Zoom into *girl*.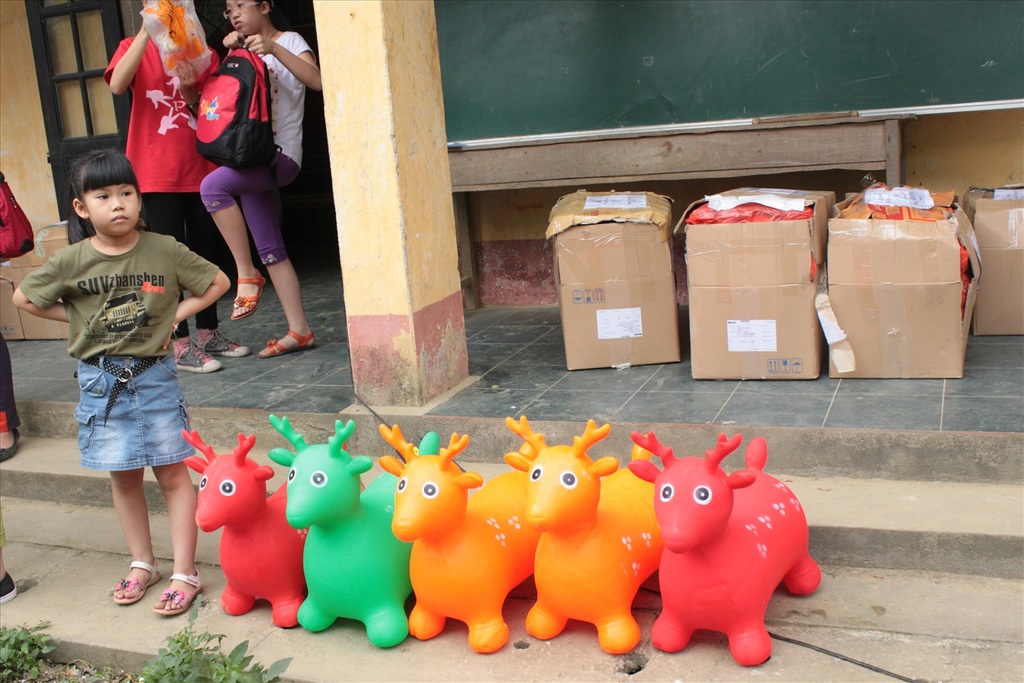
Zoom target: left=11, top=147, right=232, bottom=614.
